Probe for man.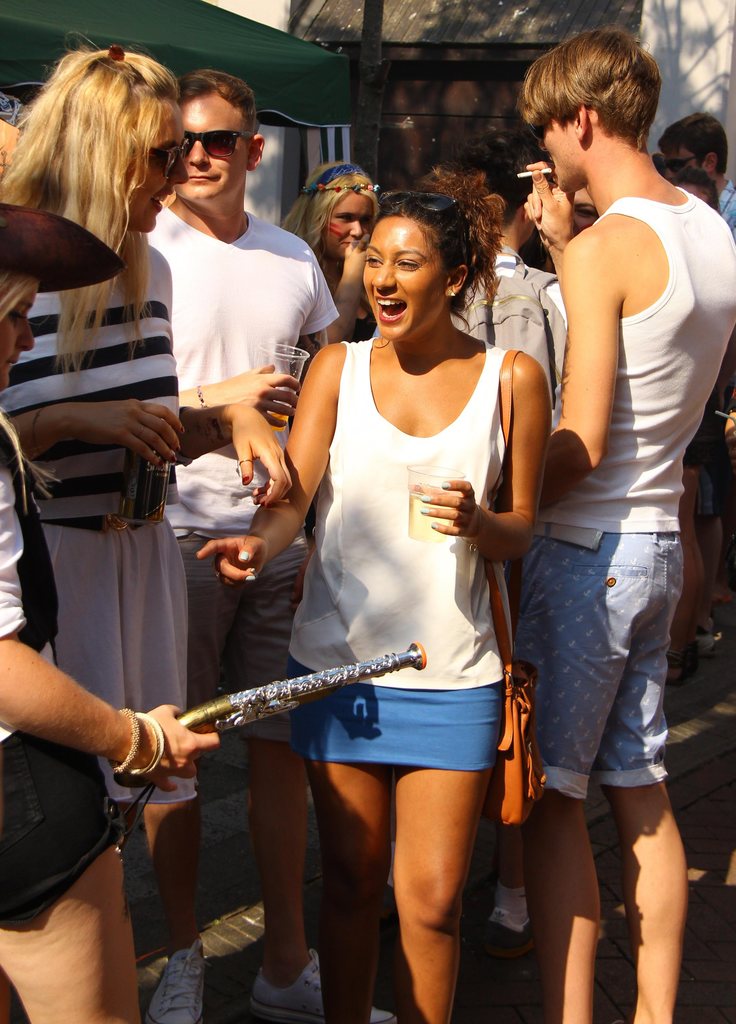
Probe result: box(656, 112, 735, 239).
